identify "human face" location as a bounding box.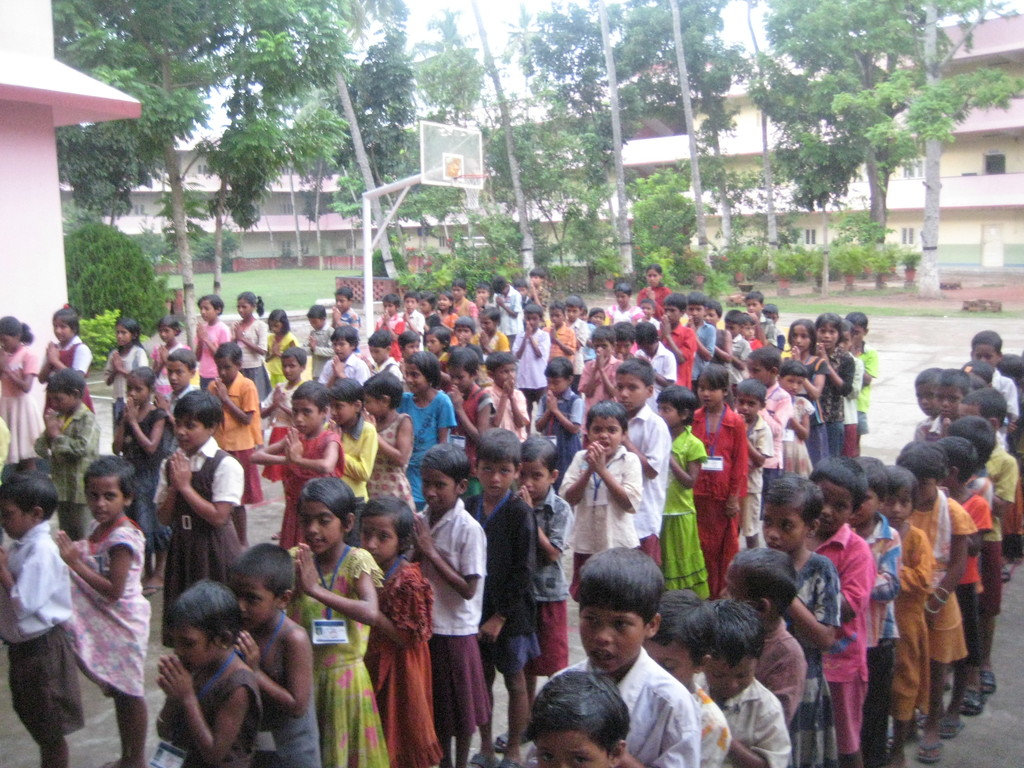
[x1=113, y1=323, x2=127, y2=342].
